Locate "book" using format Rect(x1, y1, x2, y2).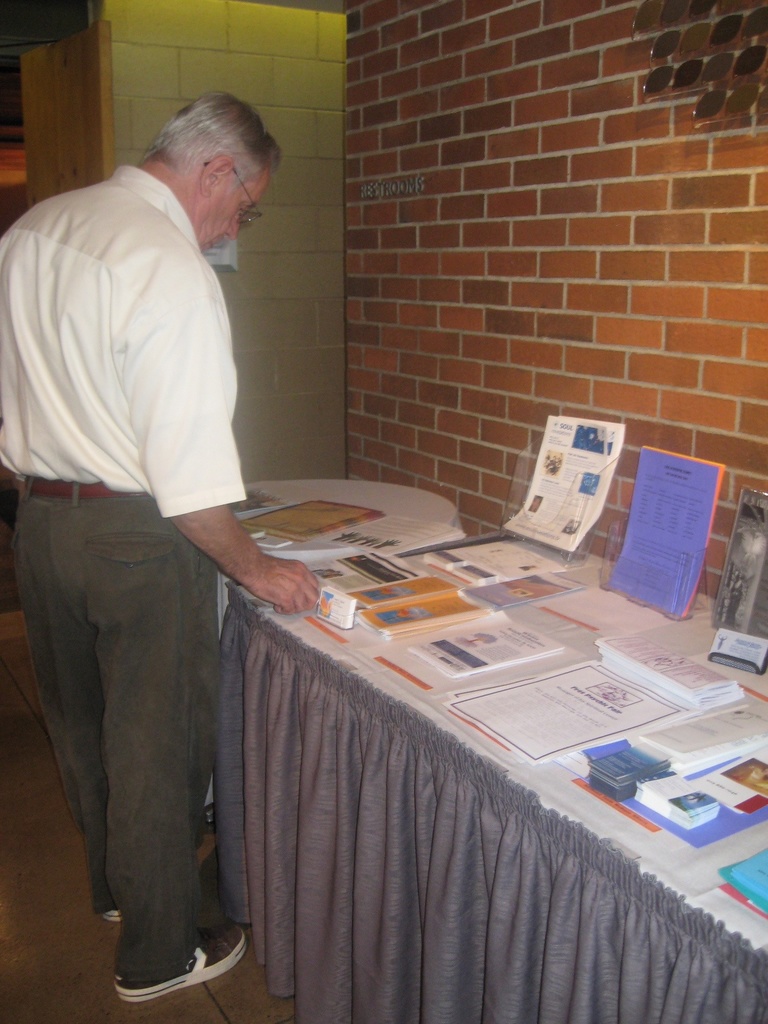
Rect(310, 543, 415, 595).
